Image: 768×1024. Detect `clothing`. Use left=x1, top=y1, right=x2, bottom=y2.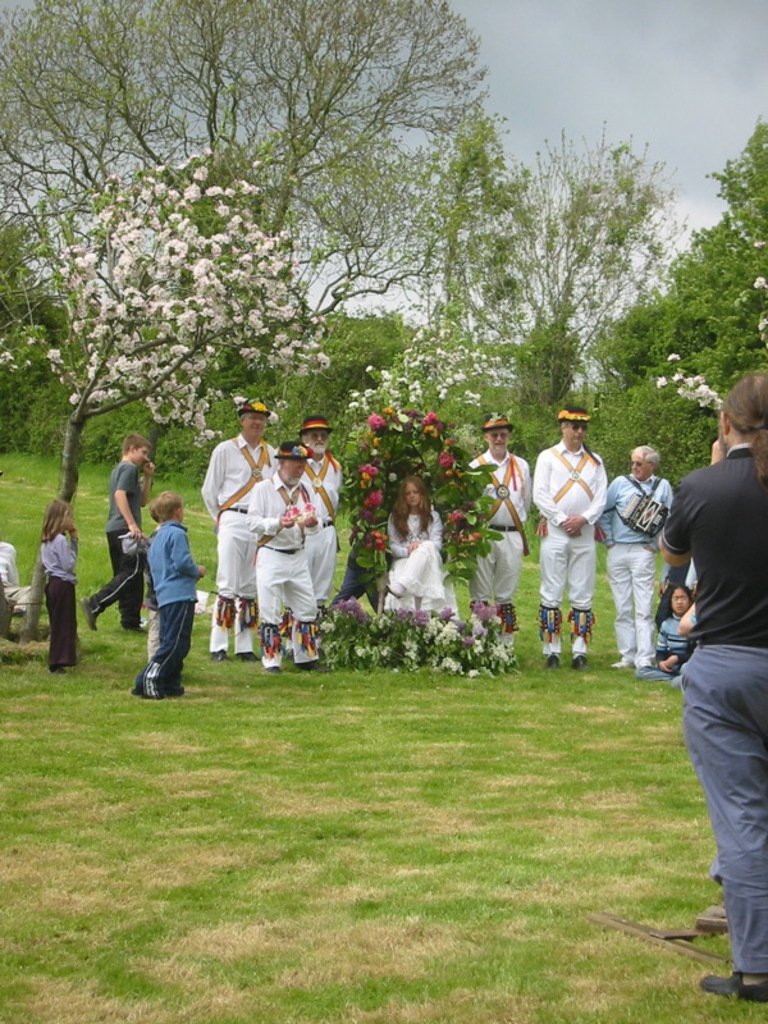
left=93, top=462, right=142, bottom=620.
